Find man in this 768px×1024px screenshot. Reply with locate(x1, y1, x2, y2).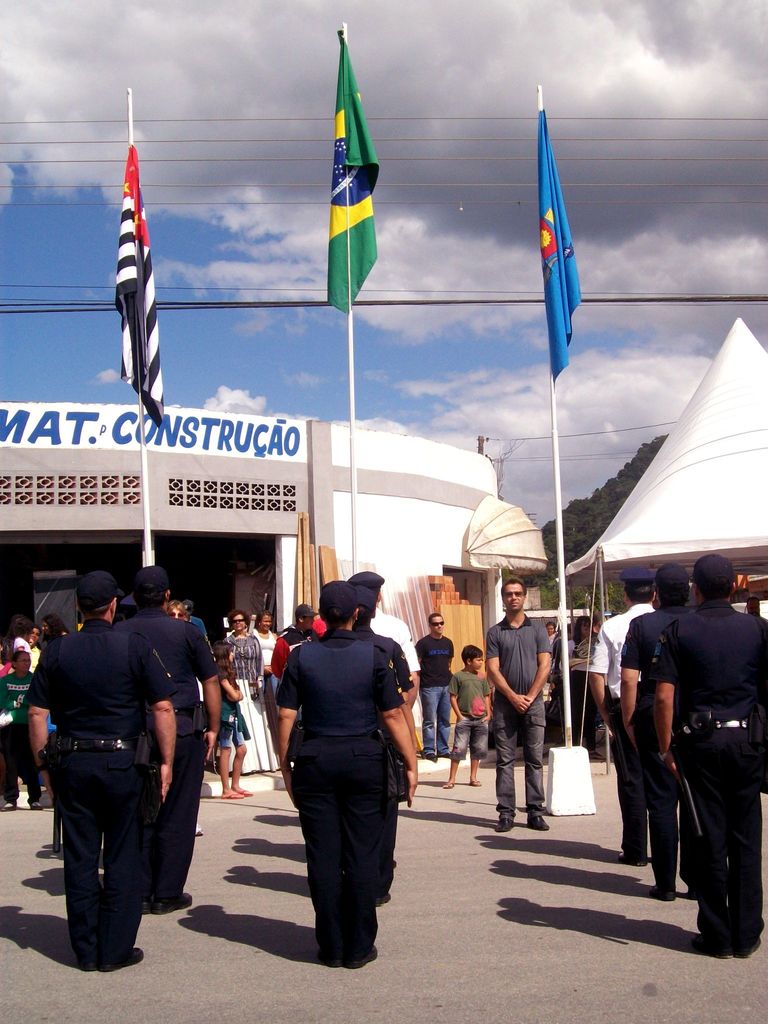
locate(485, 577, 550, 836).
